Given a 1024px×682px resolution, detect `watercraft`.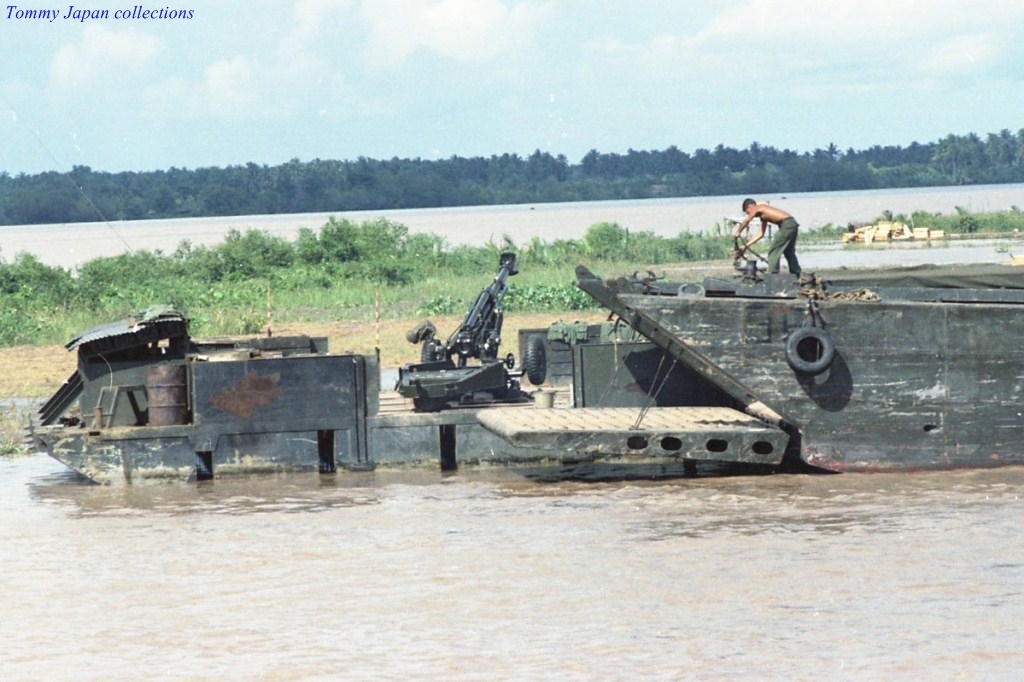
bbox=[20, 267, 1023, 486].
